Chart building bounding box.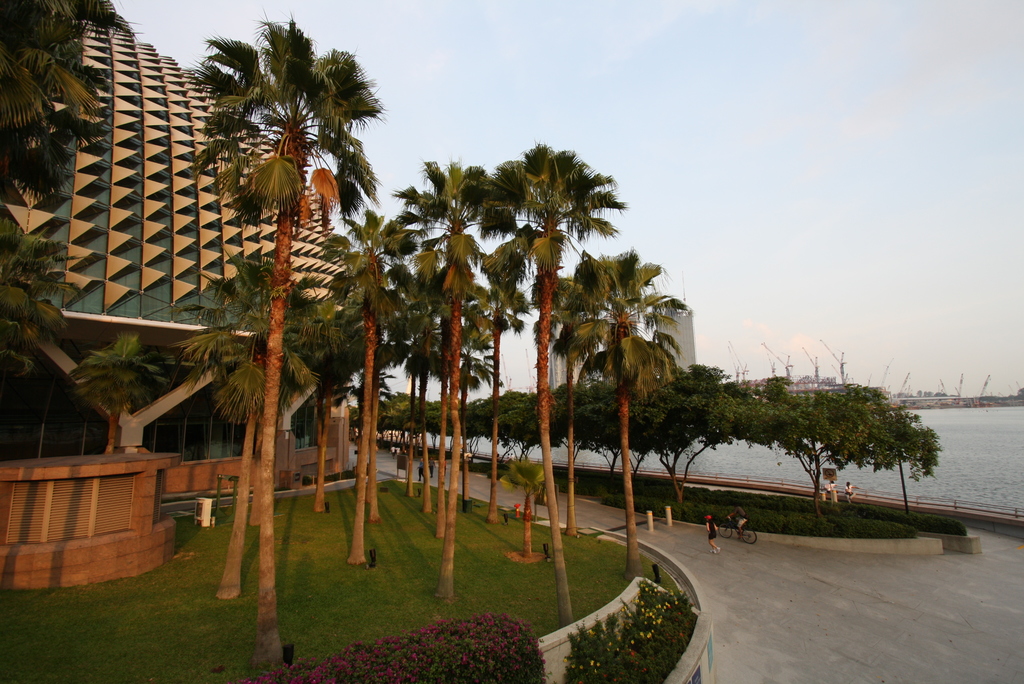
Charted: [x1=0, y1=17, x2=359, y2=595].
